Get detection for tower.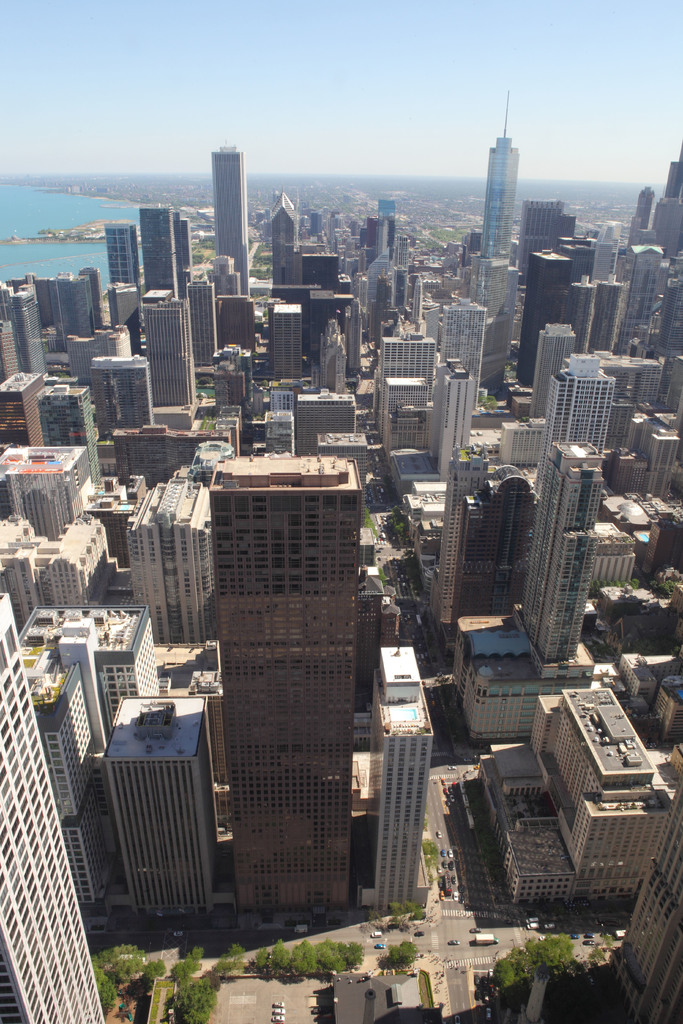
Detection: left=188, top=279, right=220, bottom=361.
